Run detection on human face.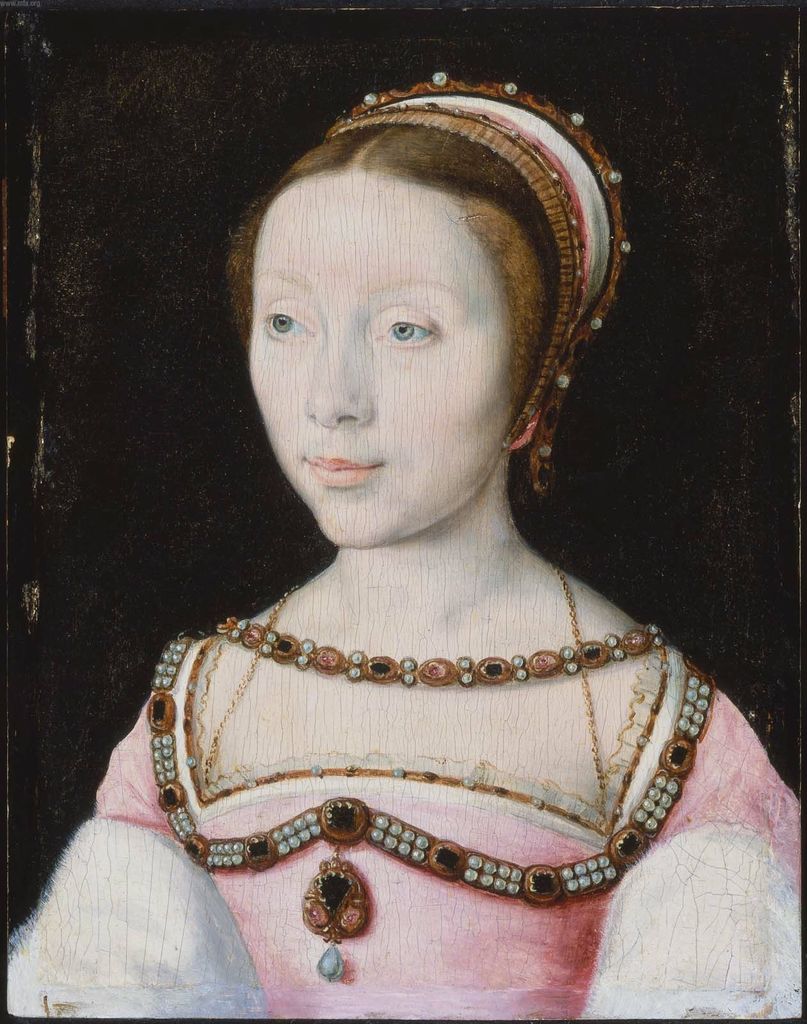
Result: region(255, 178, 509, 541).
